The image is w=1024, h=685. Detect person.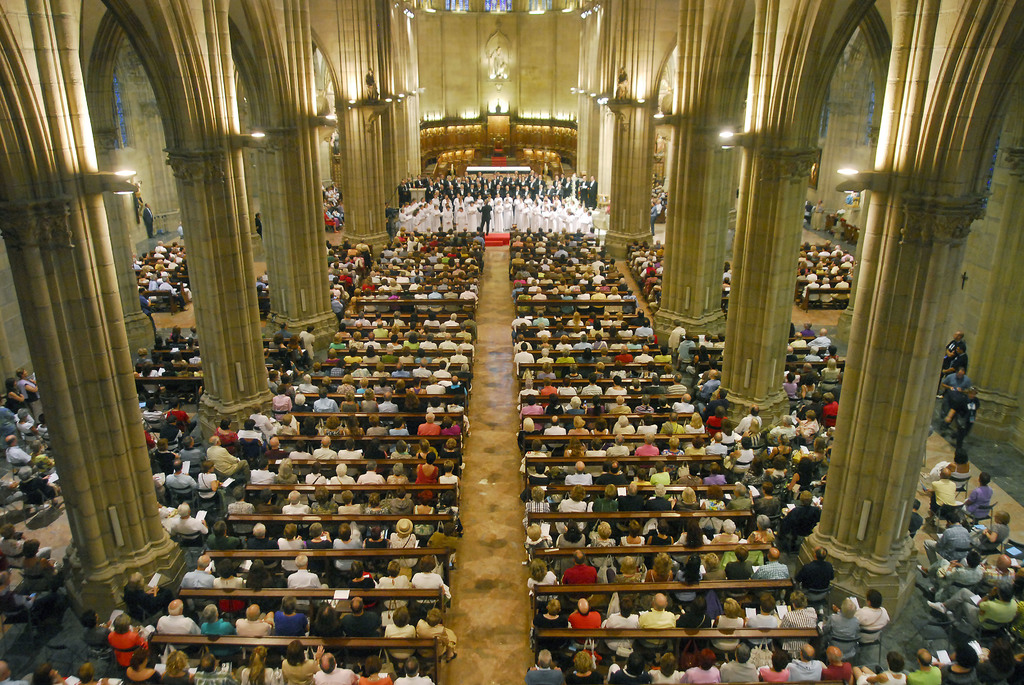
Detection: region(180, 433, 206, 464).
